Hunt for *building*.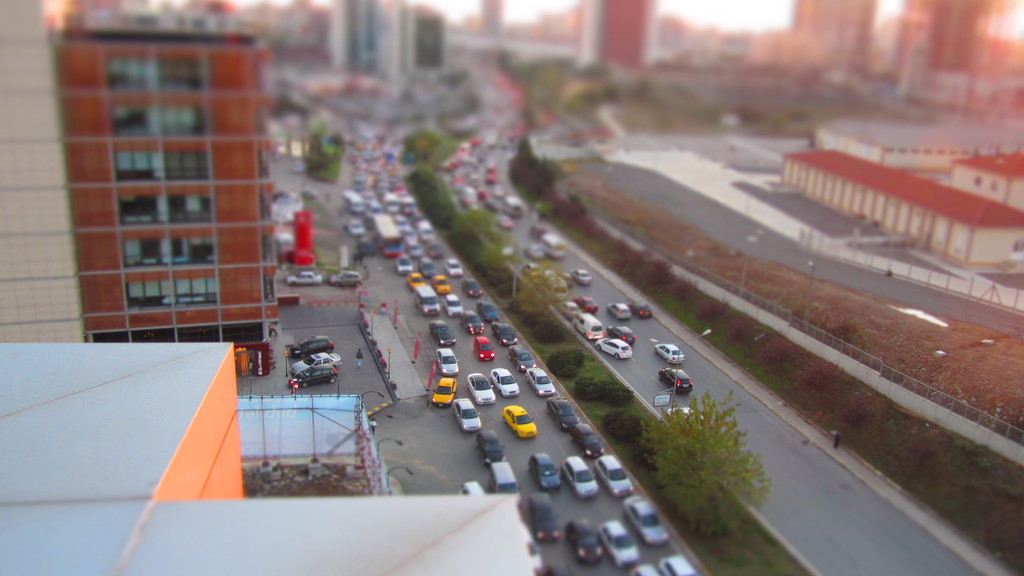
Hunted down at <box>895,0,1023,112</box>.
